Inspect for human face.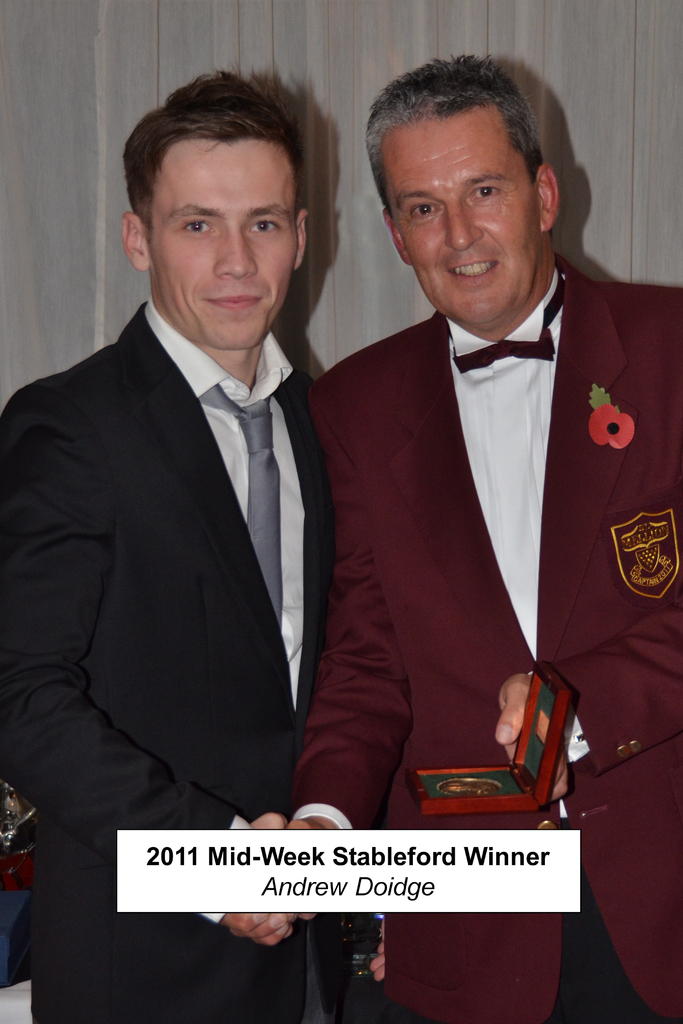
Inspection: locate(386, 111, 541, 312).
